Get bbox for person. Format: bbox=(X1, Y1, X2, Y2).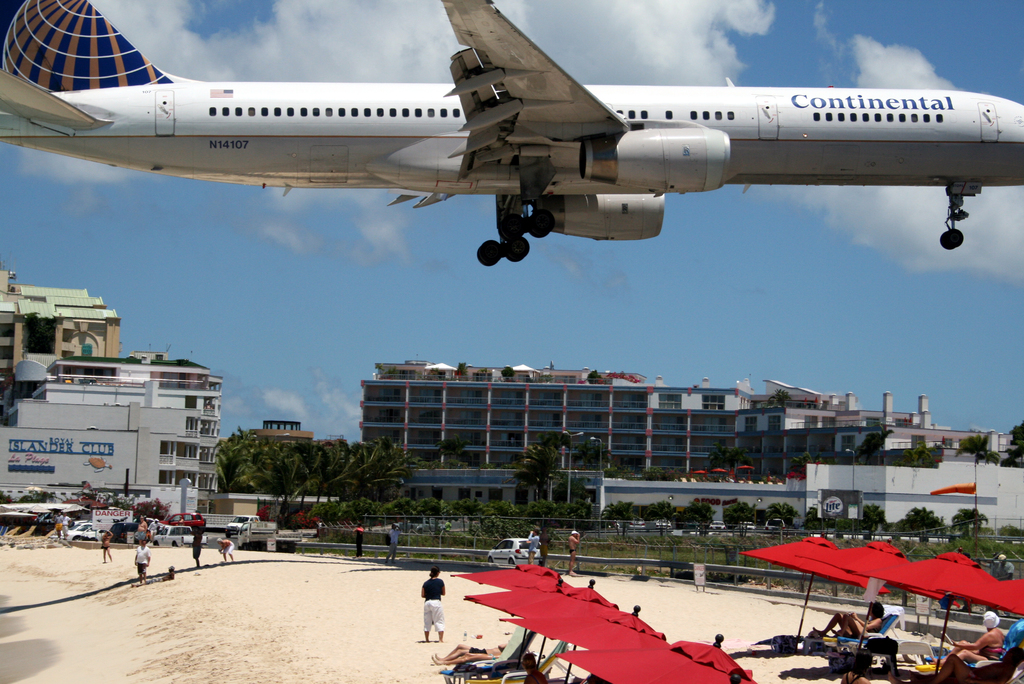
bbox=(136, 517, 147, 537).
